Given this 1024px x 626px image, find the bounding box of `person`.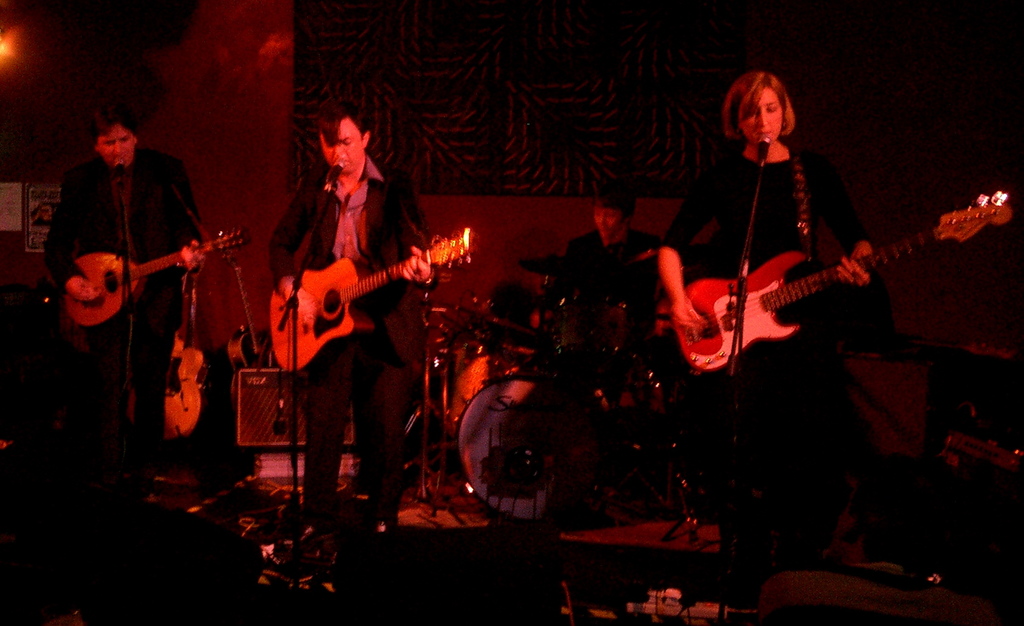
(534,196,660,404).
